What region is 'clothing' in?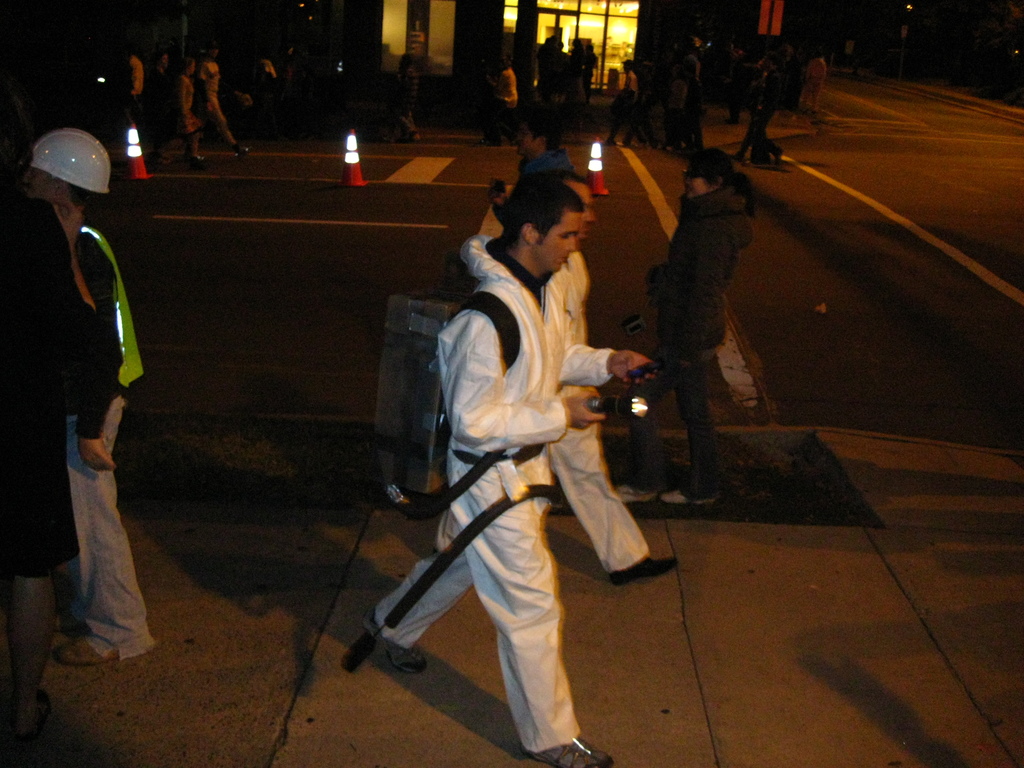
region(31, 125, 143, 665).
